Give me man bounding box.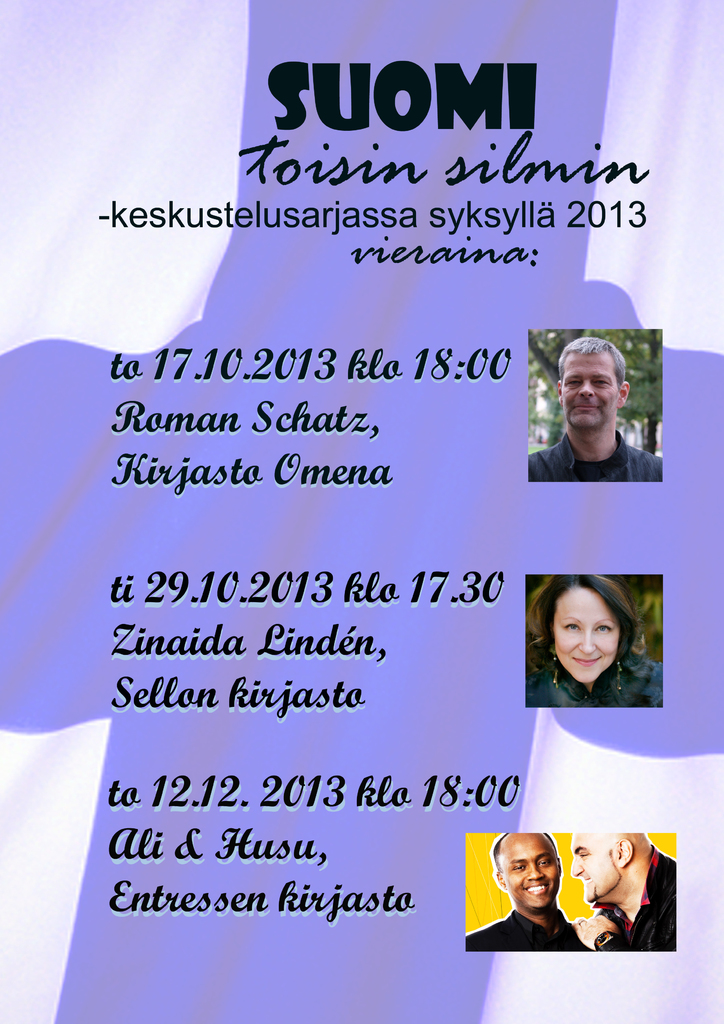
rect(464, 831, 588, 959).
